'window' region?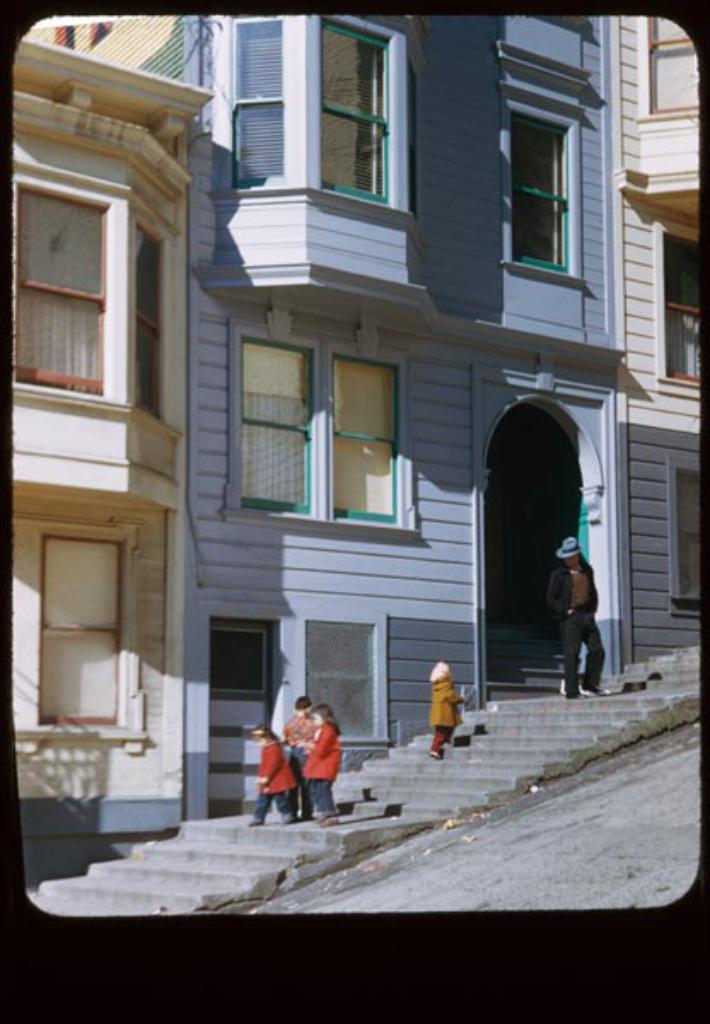
x1=672, y1=464, x2=703, y2=599
